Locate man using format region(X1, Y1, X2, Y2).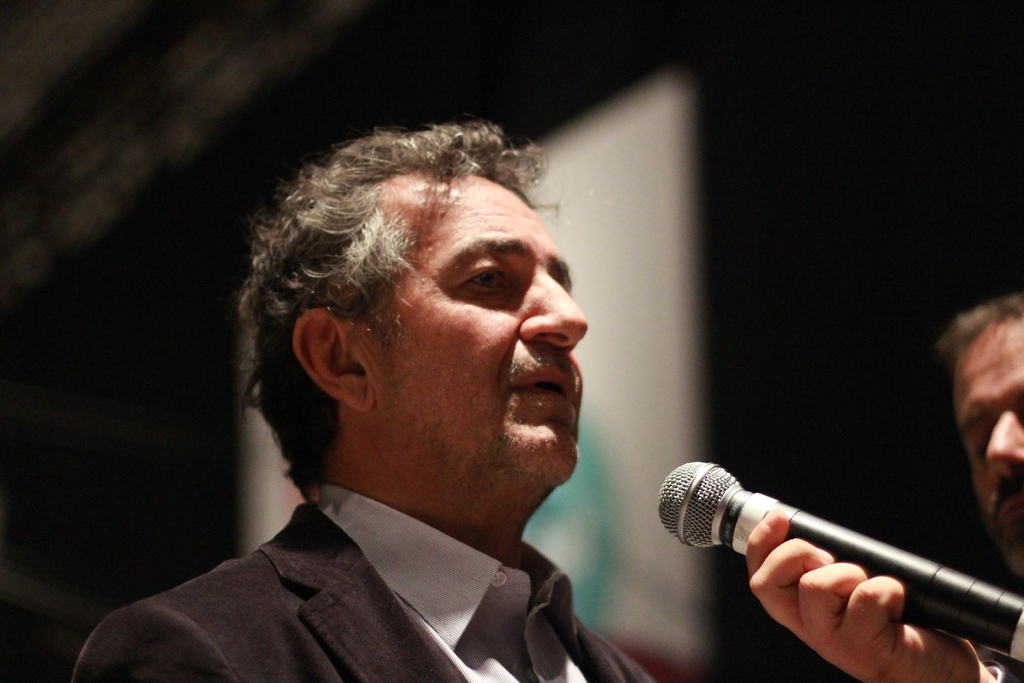
region(746, 291, 1023, 682).
